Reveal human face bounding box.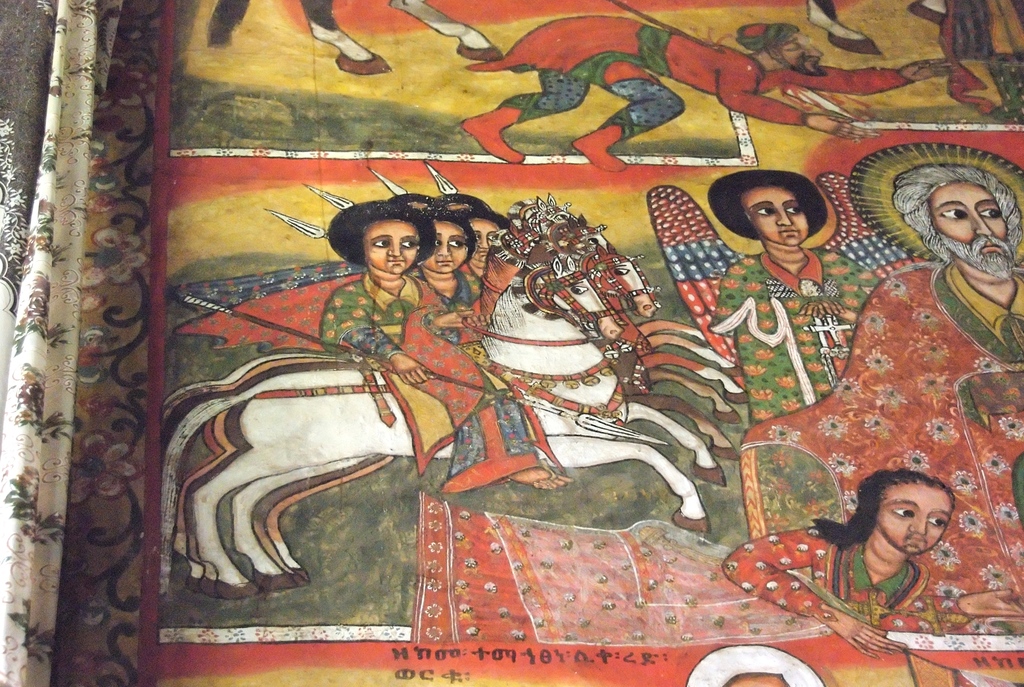
Revealed: crop(931, 172, 1005, 277).
